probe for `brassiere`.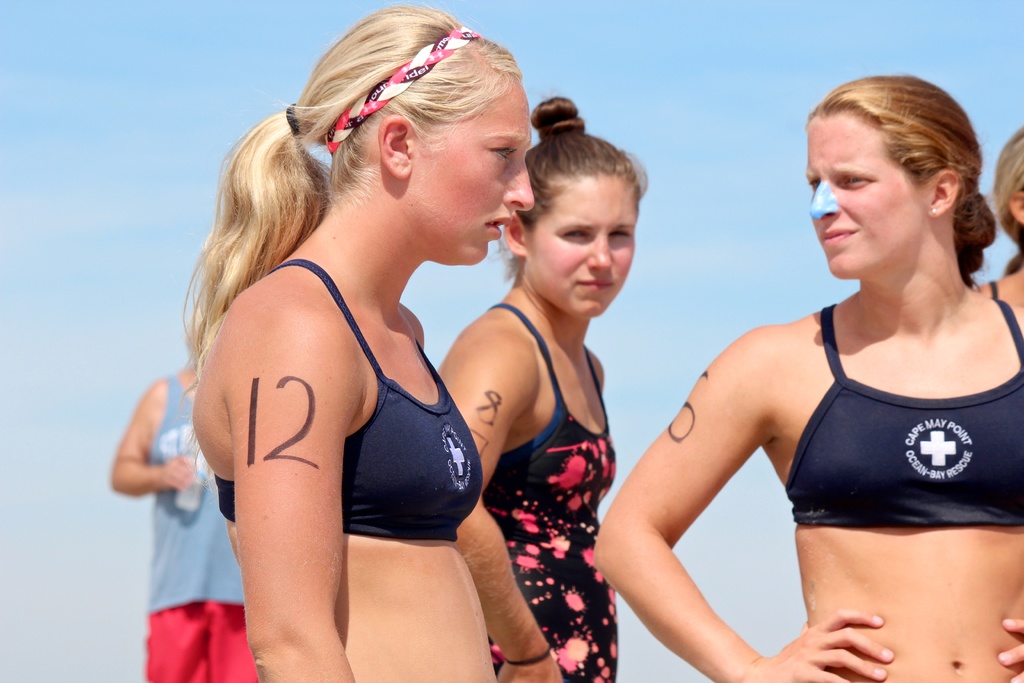
Probe result: bbox(493, 301, 609, 460).
